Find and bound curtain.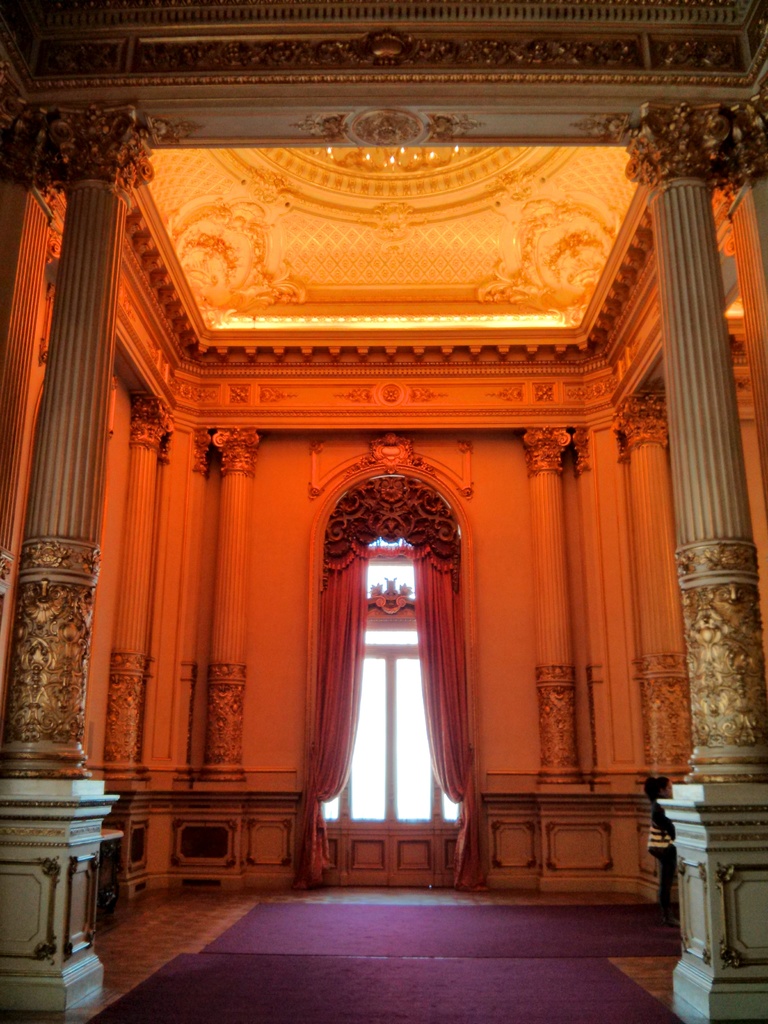
Bound: BBox(318, 537, 467, 885).
